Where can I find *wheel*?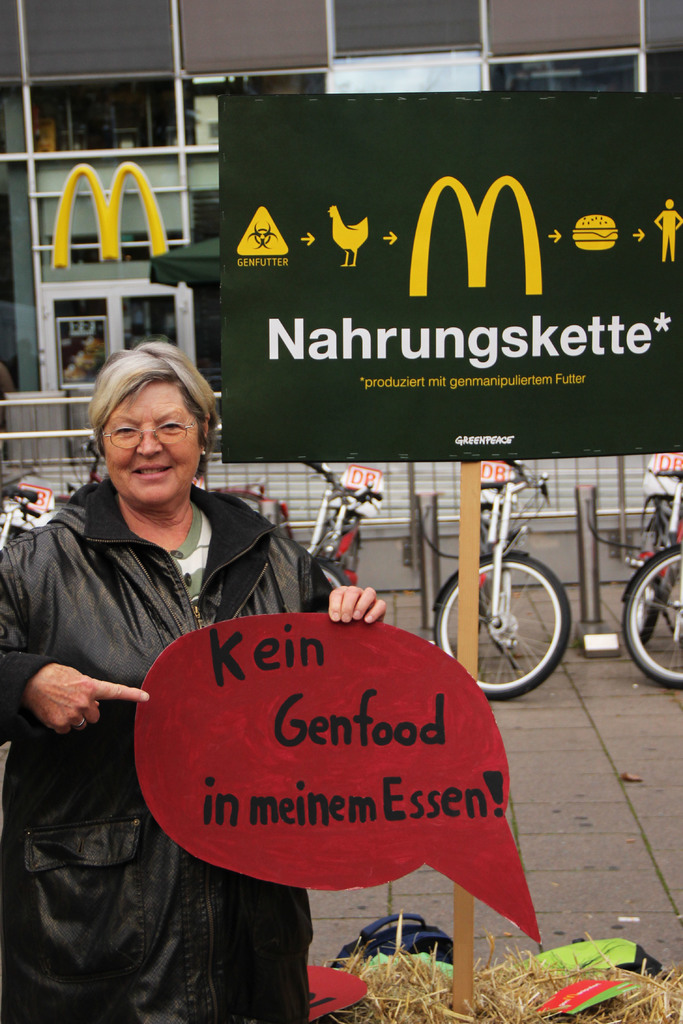
You can find it at select_region(449, 547, 570, 705).
